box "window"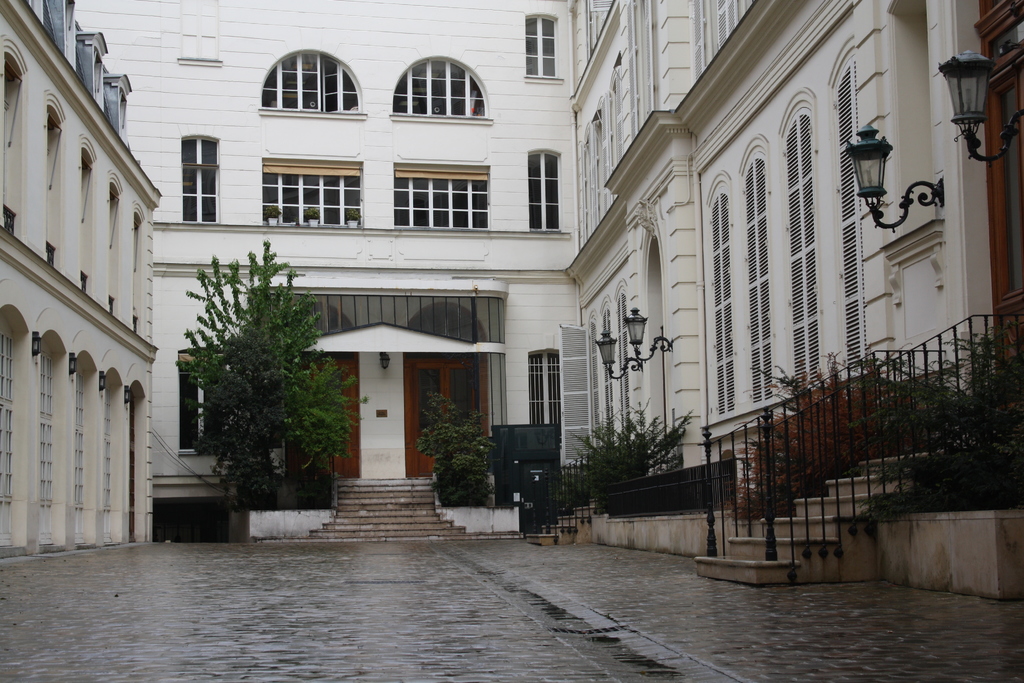
detection(178, 347, 220, 457)
